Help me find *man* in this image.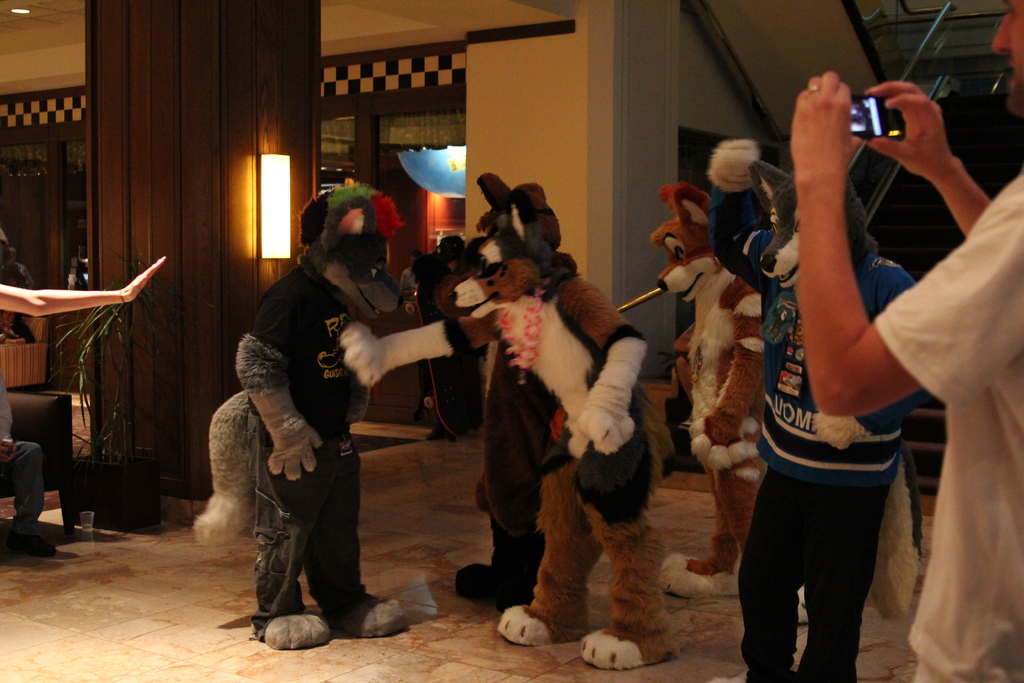
Found it: <bbox>790, 0, 1023, 682</bbox>.
